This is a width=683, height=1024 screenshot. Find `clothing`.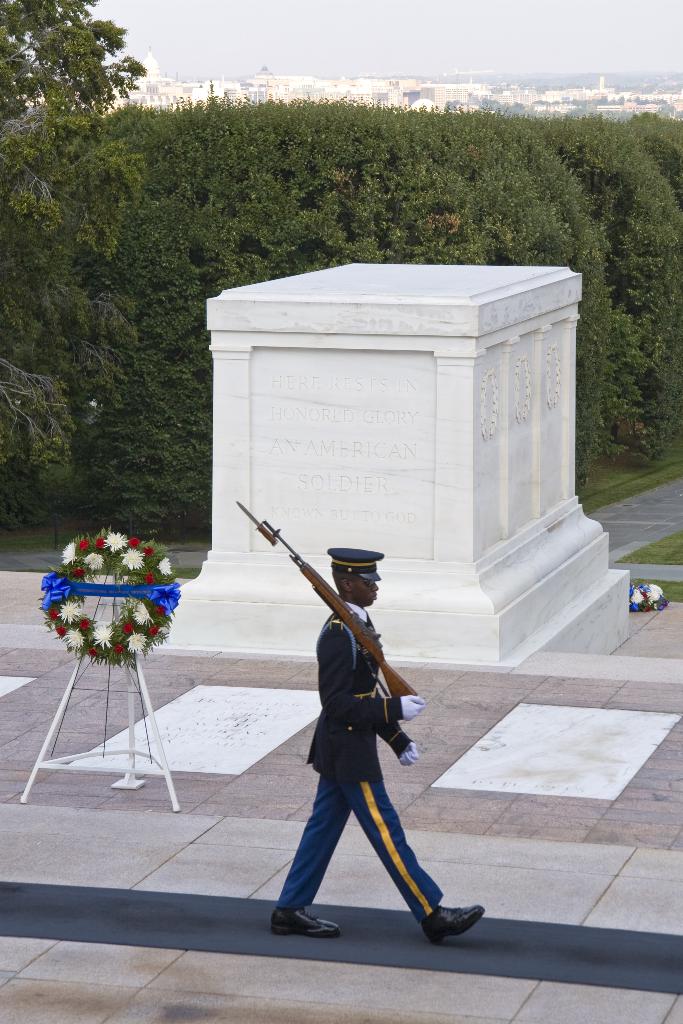
Bounding box: 270, 554, 454, 915.
